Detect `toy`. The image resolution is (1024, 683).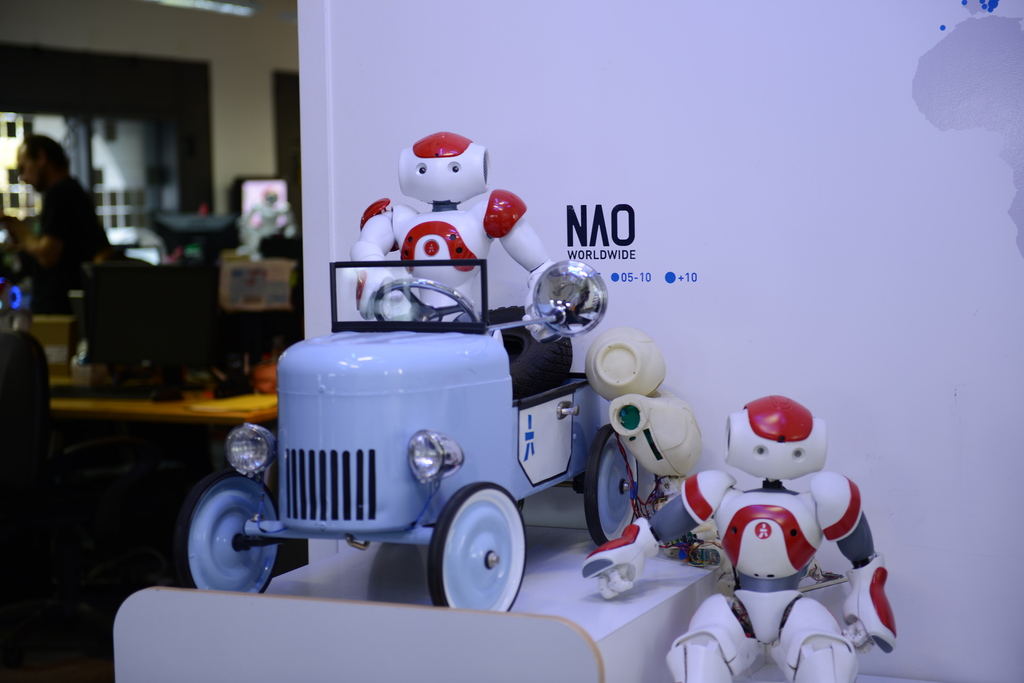
582,395,897,682.
